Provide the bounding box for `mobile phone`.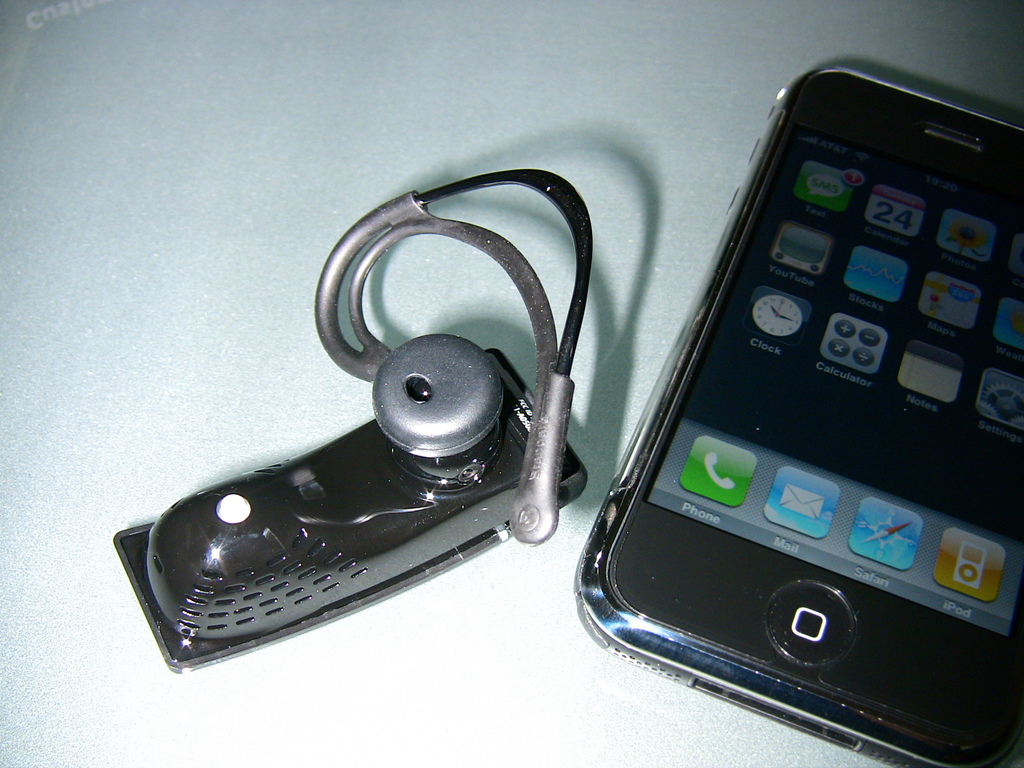
box=[607, 30, 1023, 767].
